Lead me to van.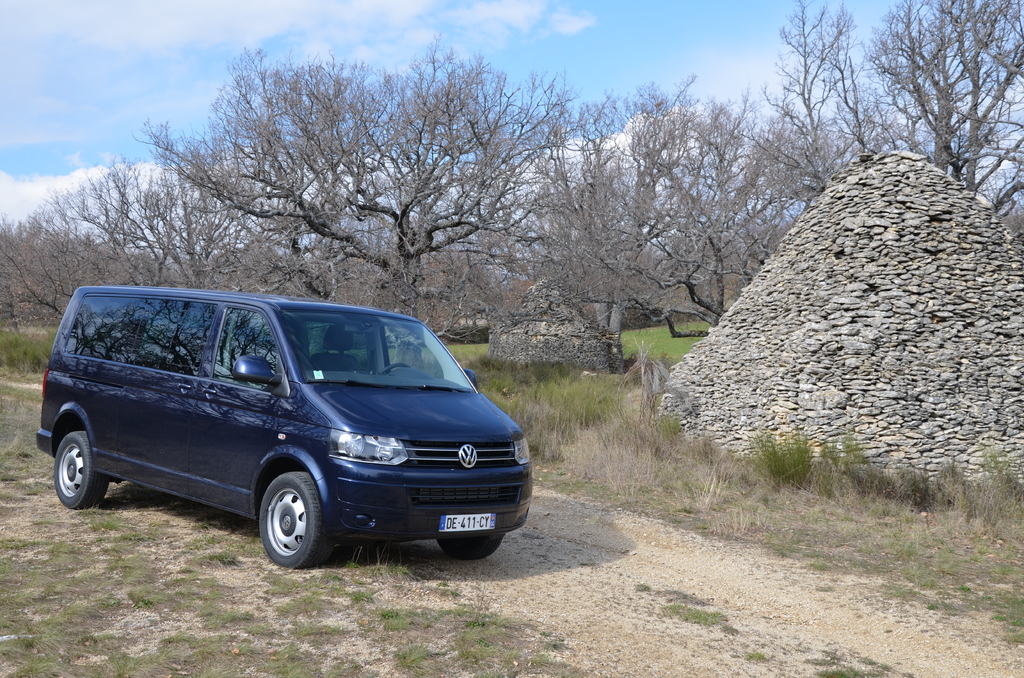
Lead to x1=33 y1=284 x2=534 y2=569.
